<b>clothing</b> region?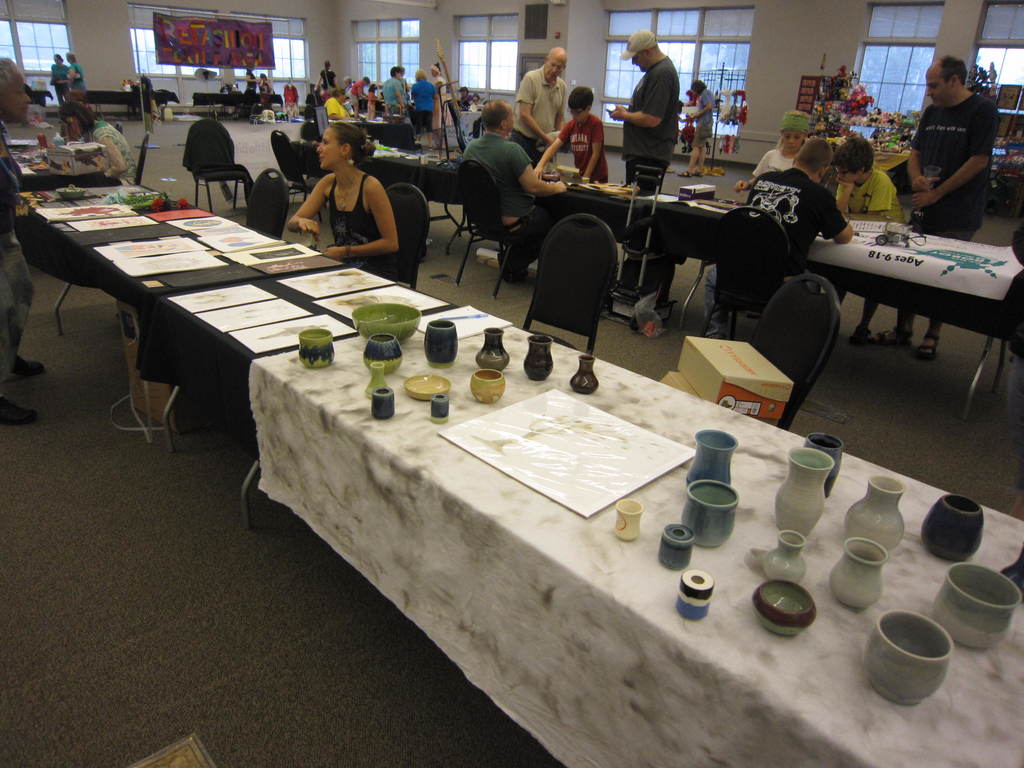
region(364, 91, 375, 119)
